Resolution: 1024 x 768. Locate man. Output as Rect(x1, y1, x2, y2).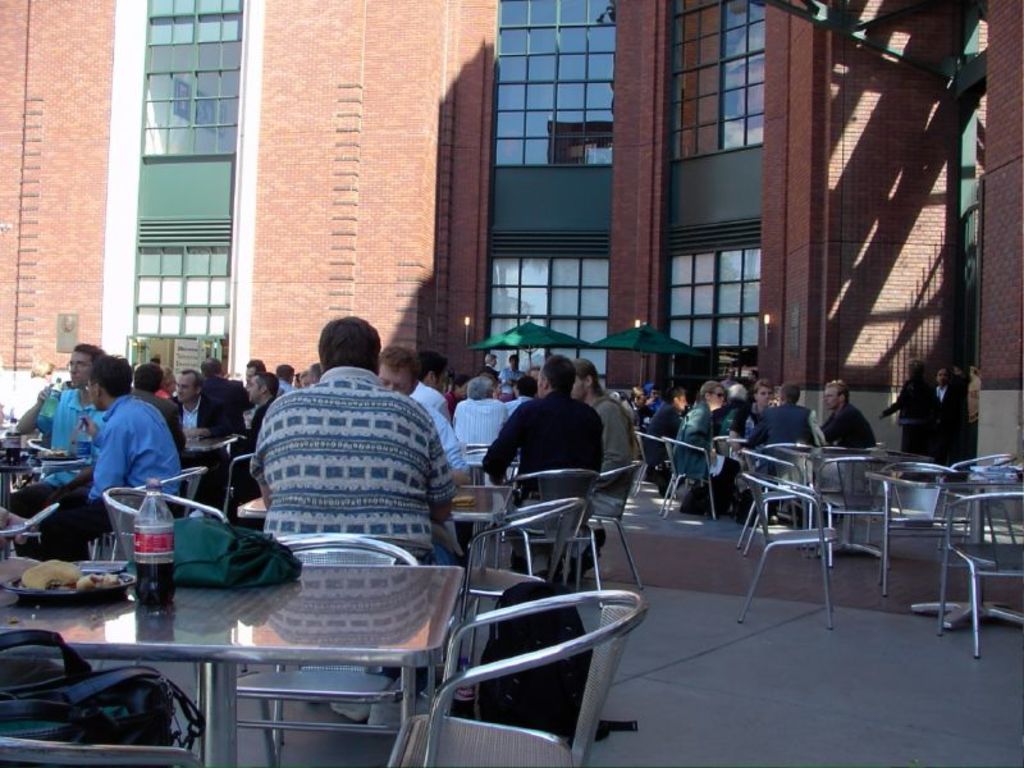
Rect(250, 361, 268, 385).
